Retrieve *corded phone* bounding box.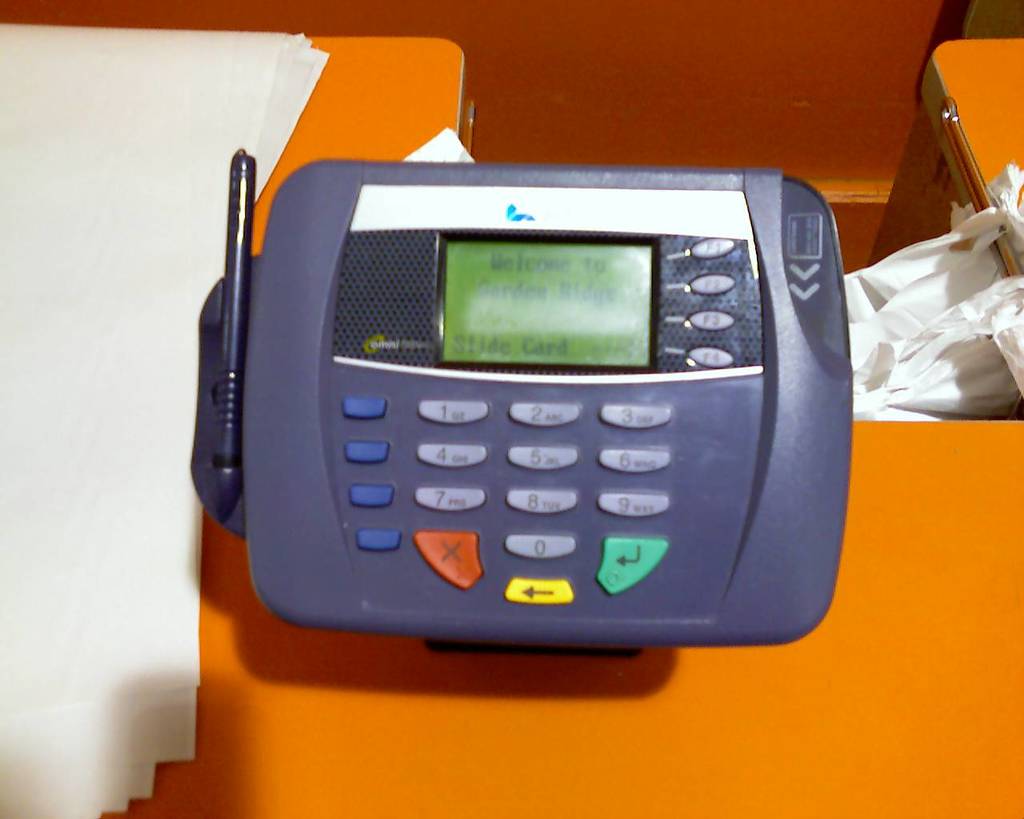
Bounding box: bbox(173, 82, 883, 709).
